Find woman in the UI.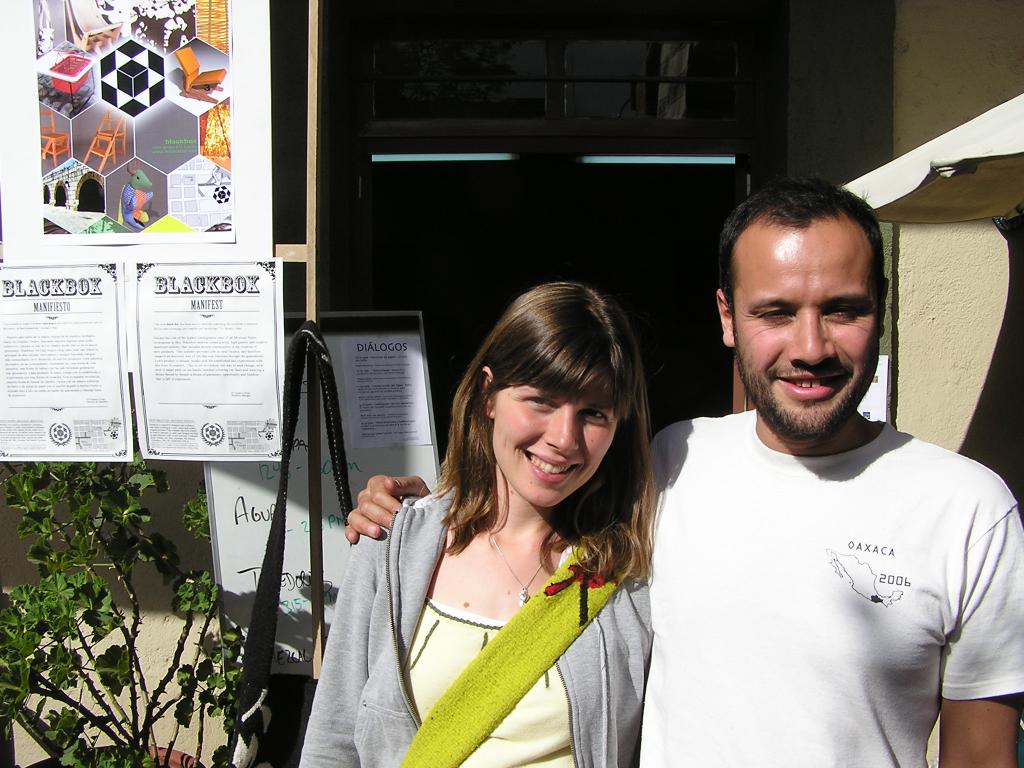
UI element at rect(298, 280, 660, 767).
